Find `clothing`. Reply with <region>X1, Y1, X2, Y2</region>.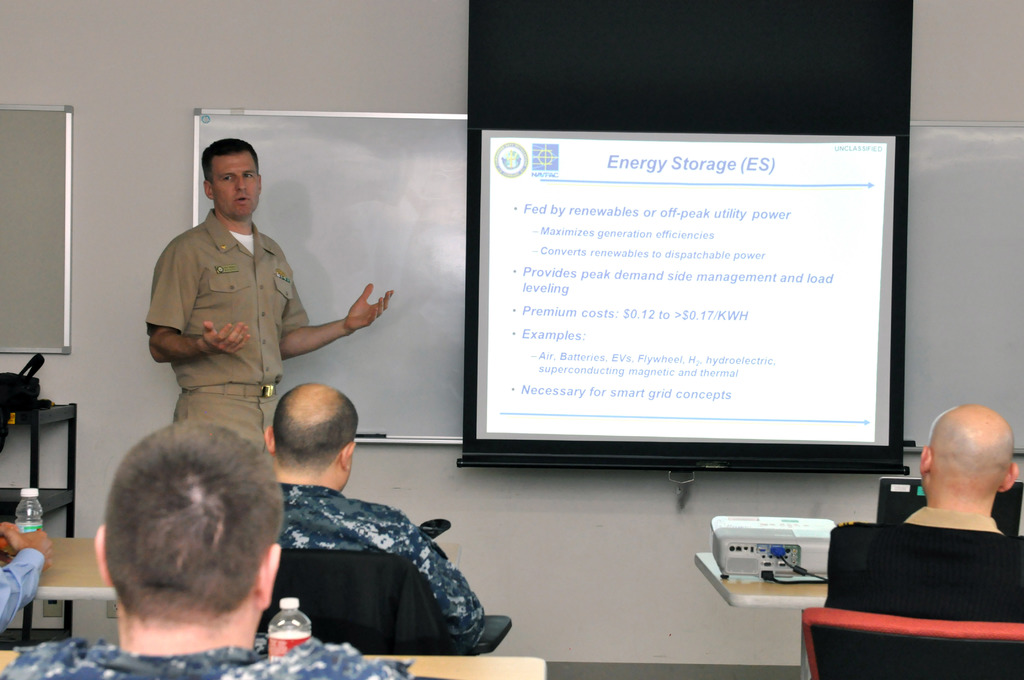
<region>892, 506, 1007, 537</region>.
